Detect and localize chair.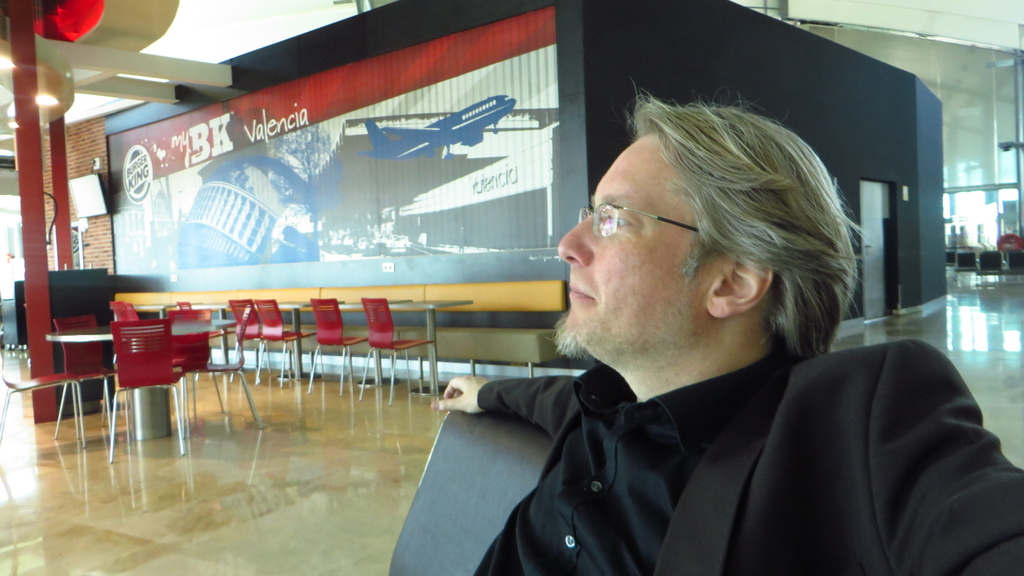
Localized at <box>977,249,1004,283</box>.
